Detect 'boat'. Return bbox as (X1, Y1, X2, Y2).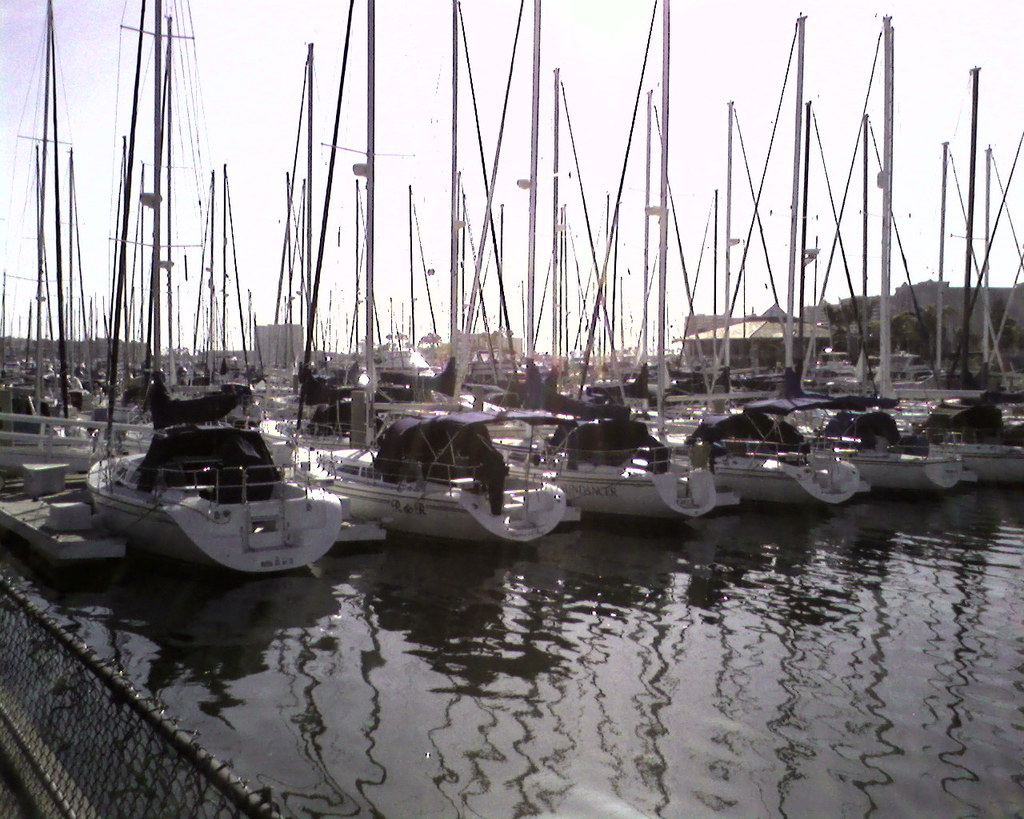
(632, 302, 690, 380).
